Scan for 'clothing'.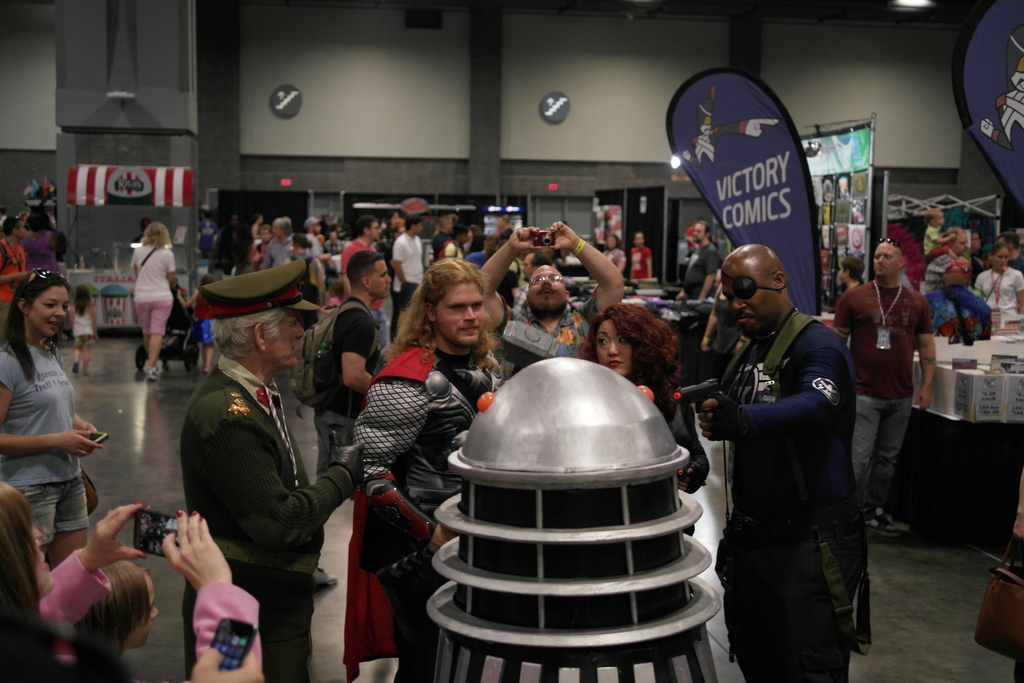
Scan result: [left=919, top=223, right=953, bottom=258].
